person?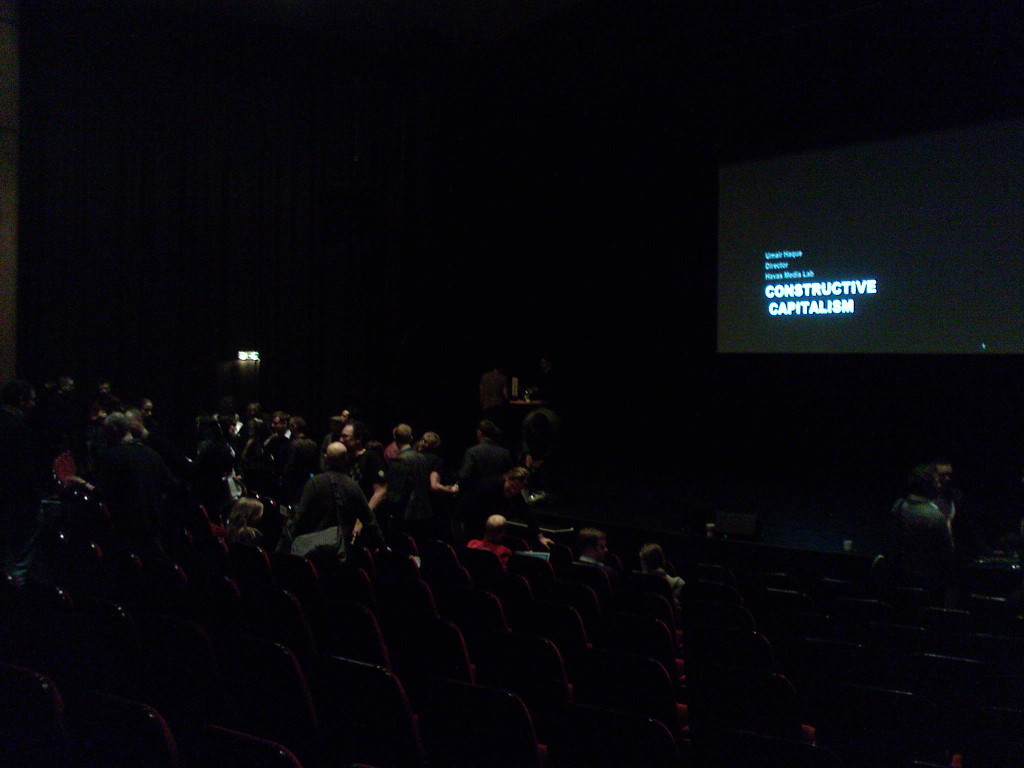
(left=891, top=446, right=968, bottom=599)
